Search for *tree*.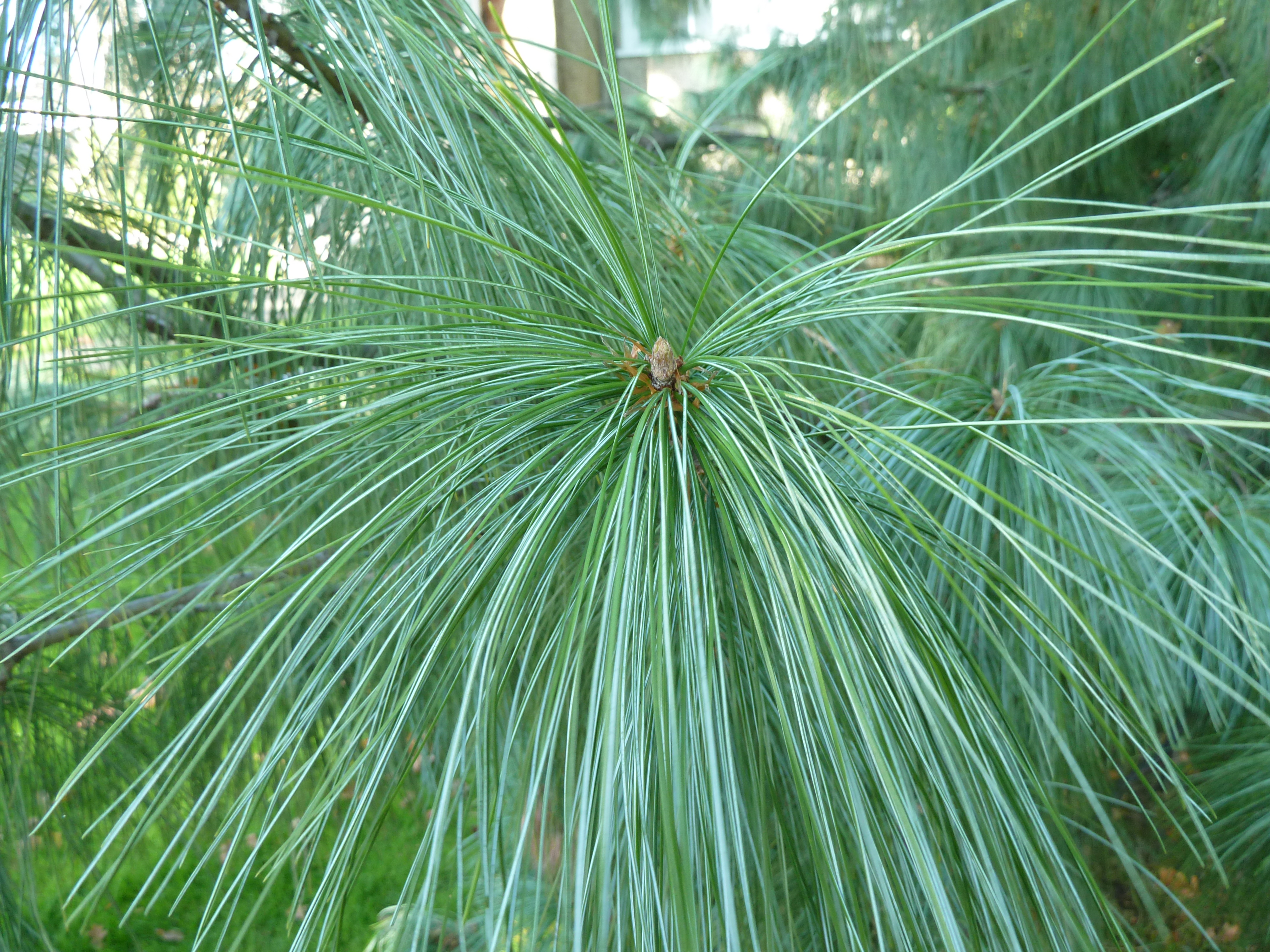
Found at l=0, t=0, r=403, b=302.
